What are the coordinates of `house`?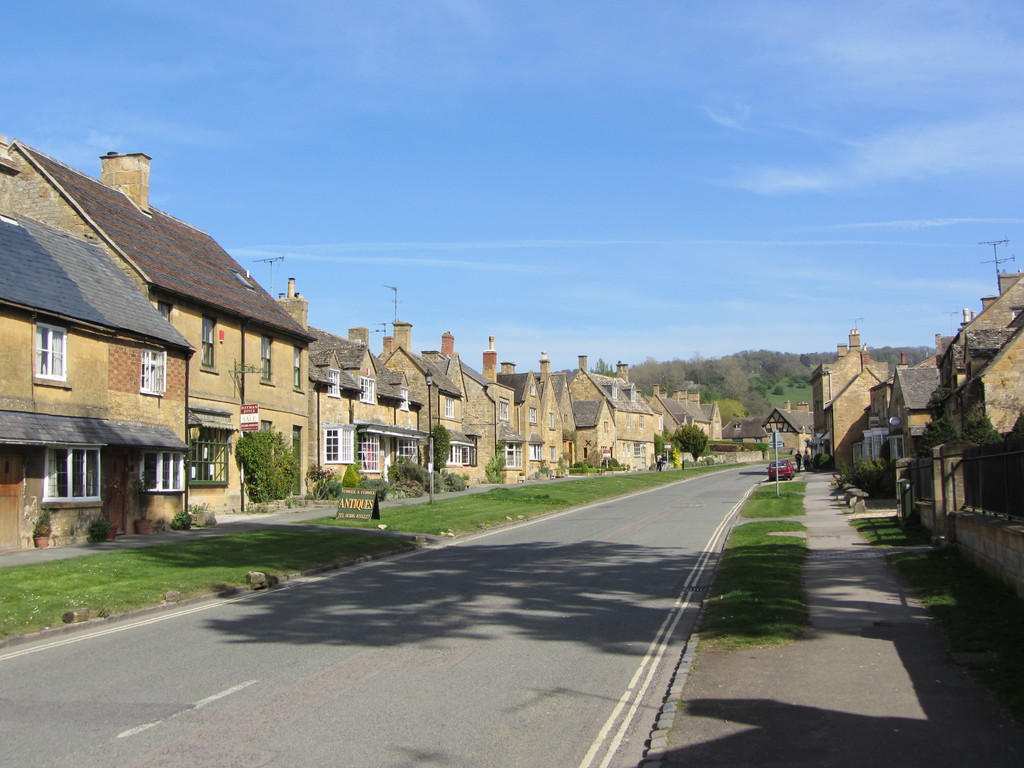
left=903, top=270, right=1023, bottom=580.
